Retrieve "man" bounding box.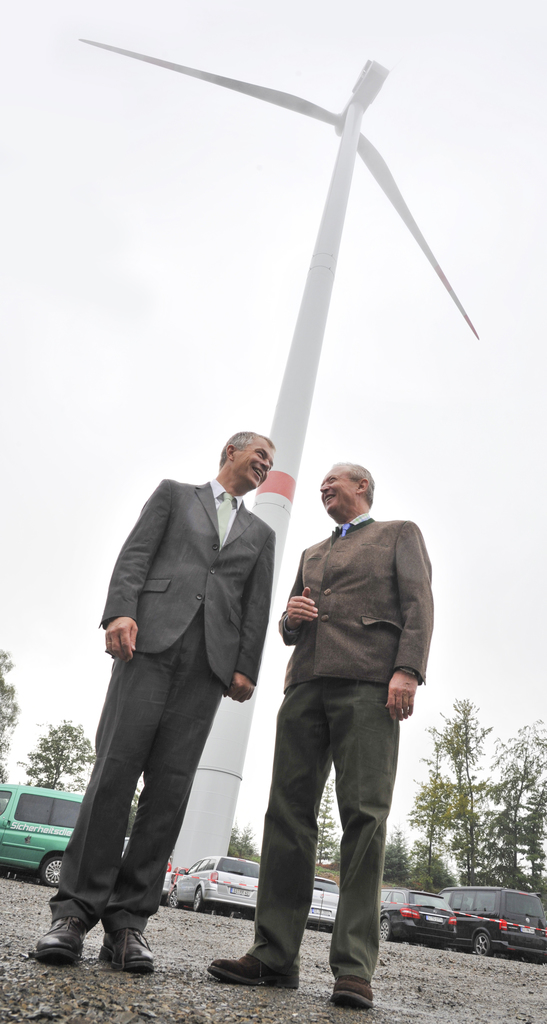
Bounding box: 205, 464, 434, 1015.
